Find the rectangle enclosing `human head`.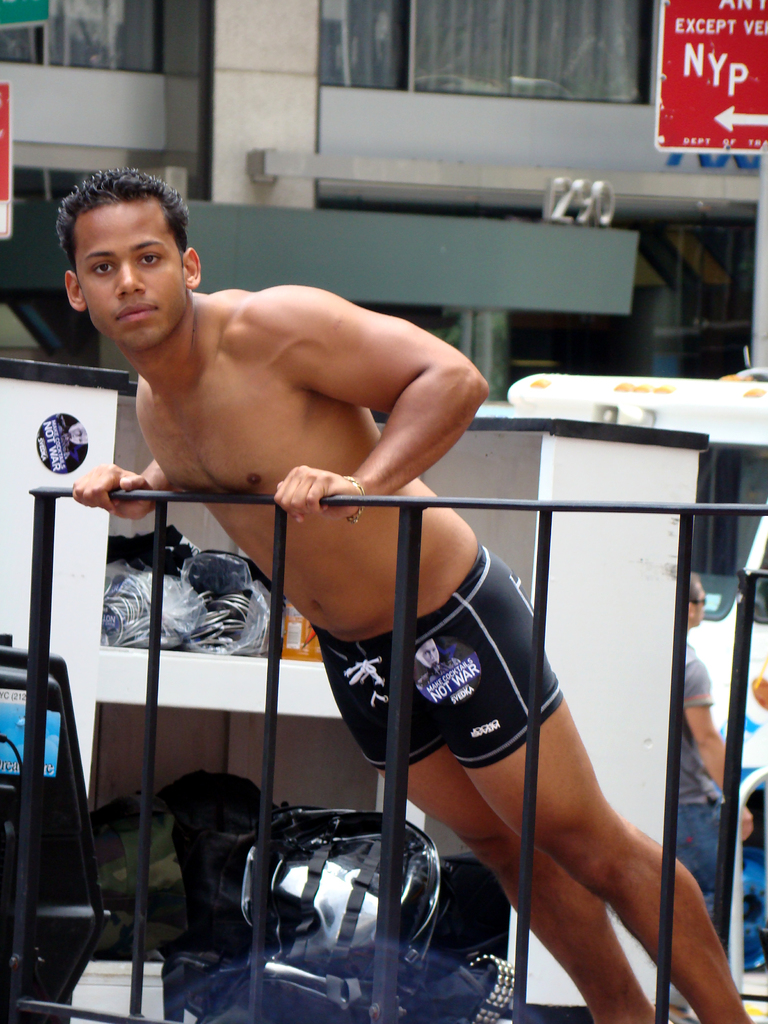
<region>689, 568, 706, 627</region>.
